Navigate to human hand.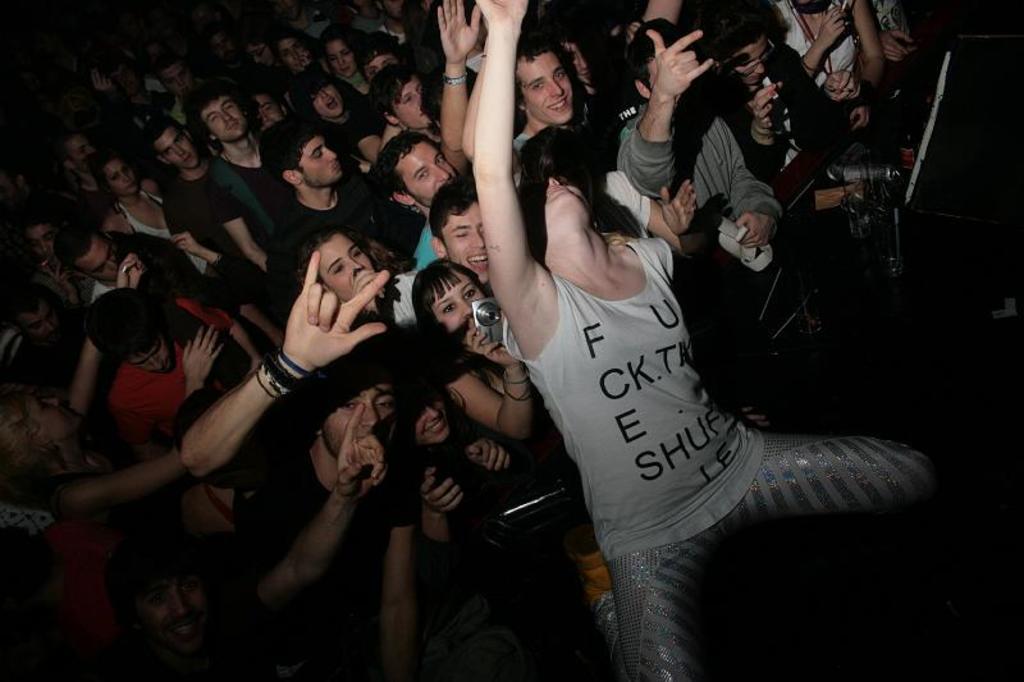
Navigation target: {"x1": 91, "y1": 68, "x2": 114, "y2": 92}.
